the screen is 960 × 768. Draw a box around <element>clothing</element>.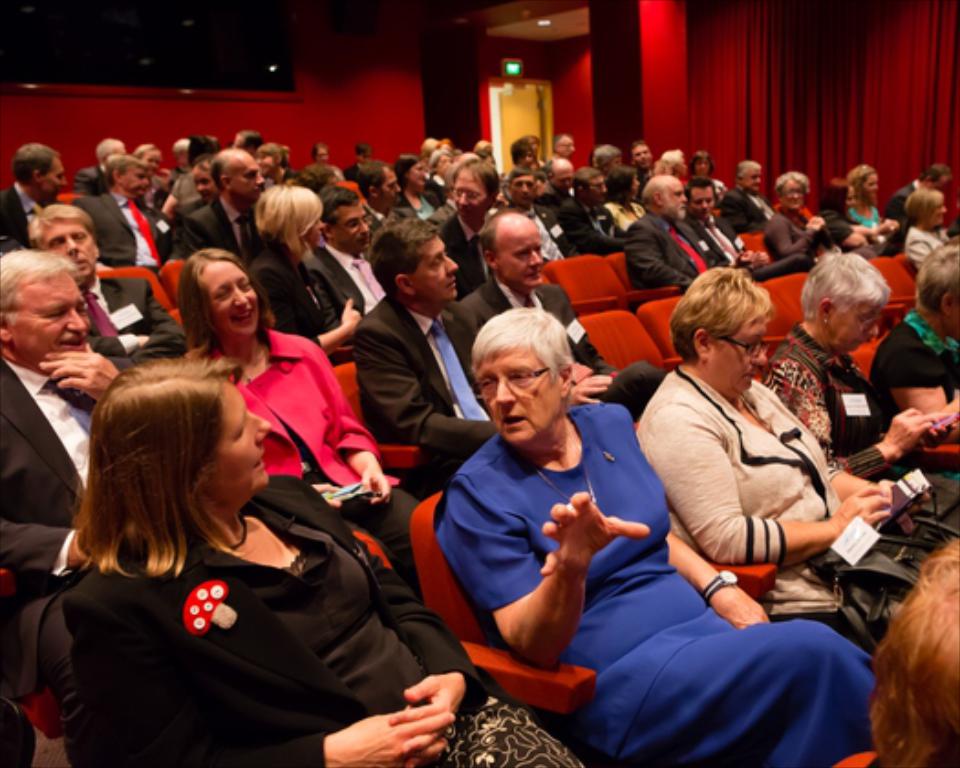
left=73, top=188, right=177, bottom=269.
